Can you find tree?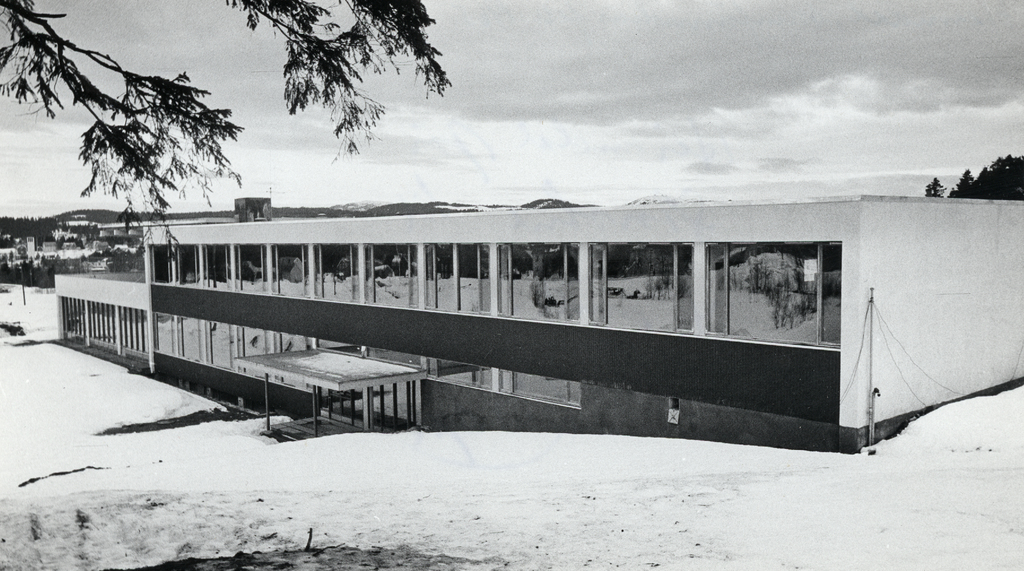
Yes, bounding box: (x1=0, y1=0, x2=454, y2=257).
